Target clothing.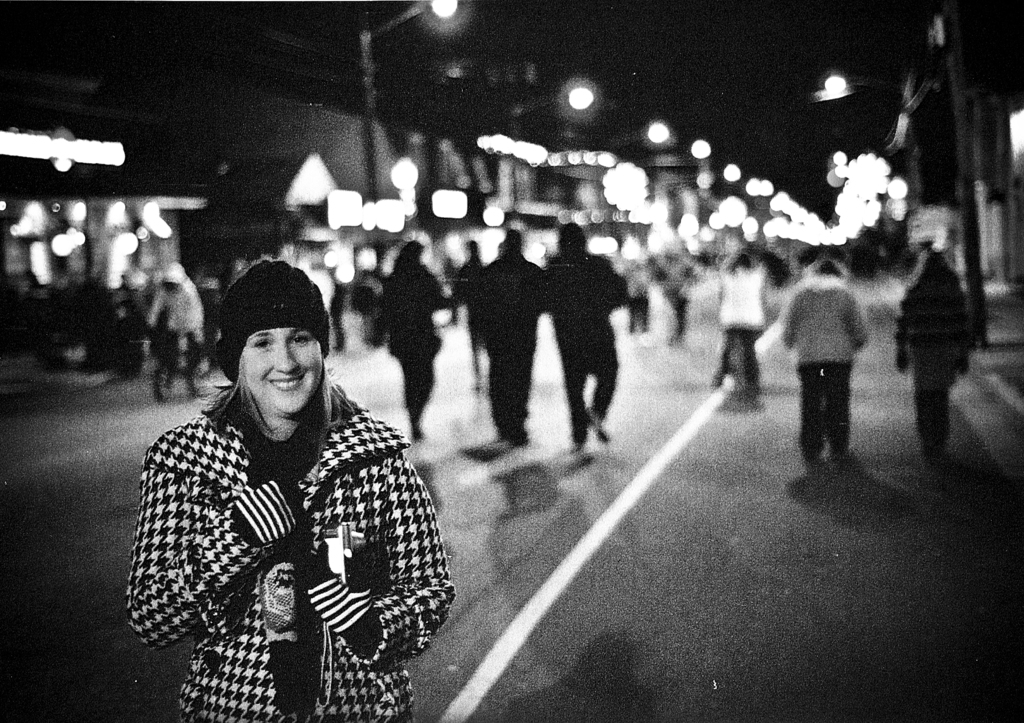
Target region: 125 373 458 722.
